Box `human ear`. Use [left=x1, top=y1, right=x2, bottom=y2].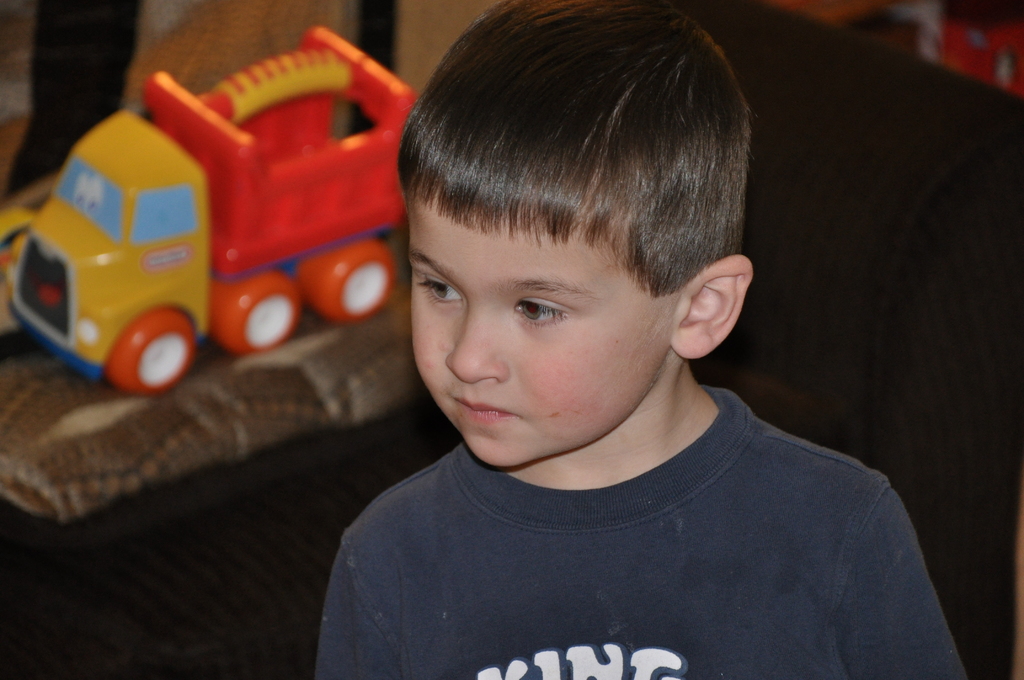
[left=666, top=257, right=758, bottom=358].
